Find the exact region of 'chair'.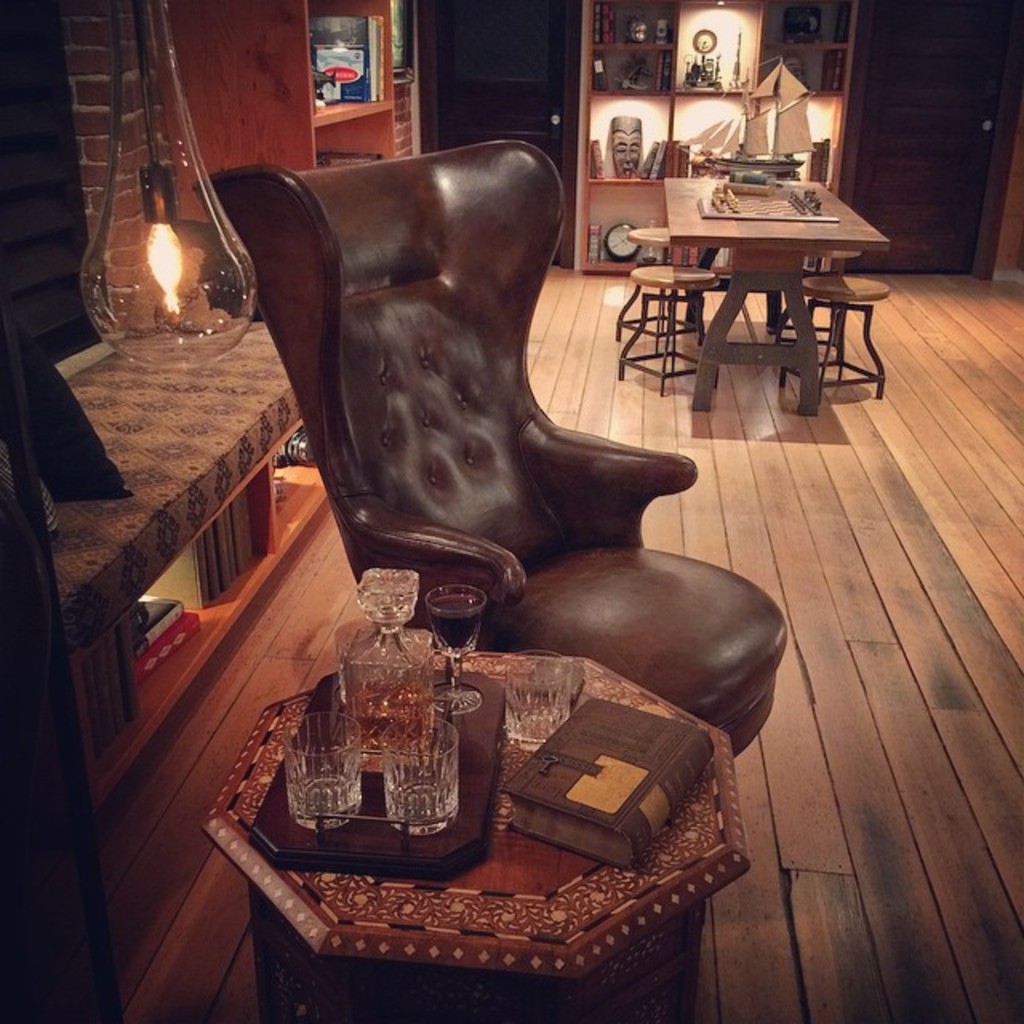
Exact region: (x1=203, y1=128, x2=690, y2=738).
